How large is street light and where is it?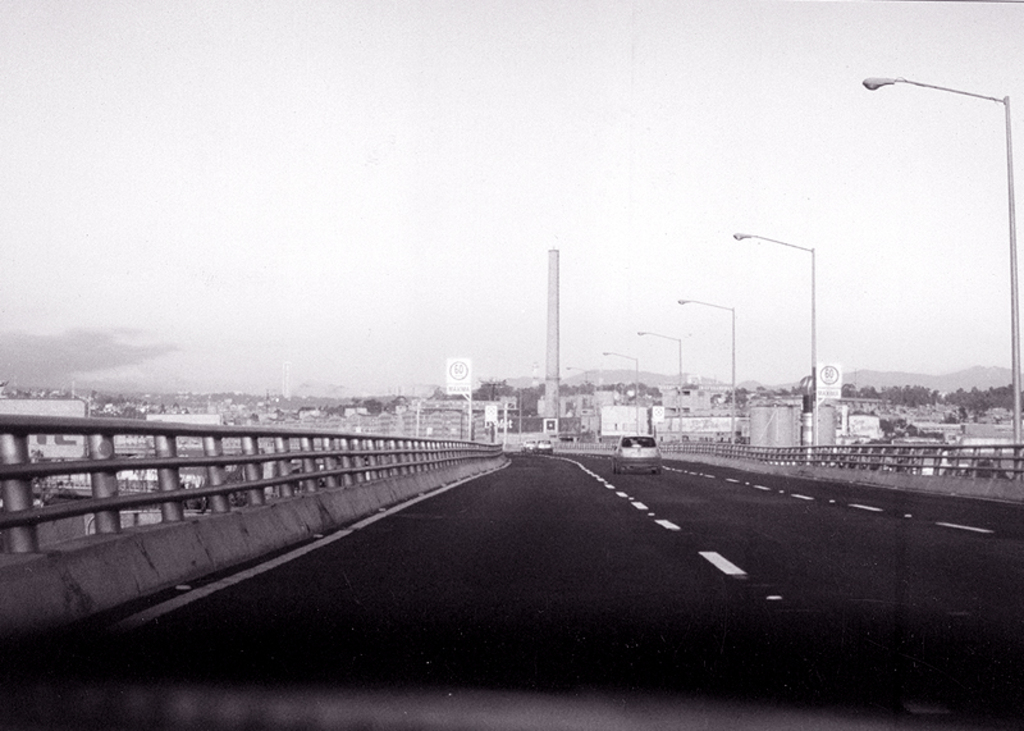
Bounding box: l=731, t=198, r=858, b=466.
